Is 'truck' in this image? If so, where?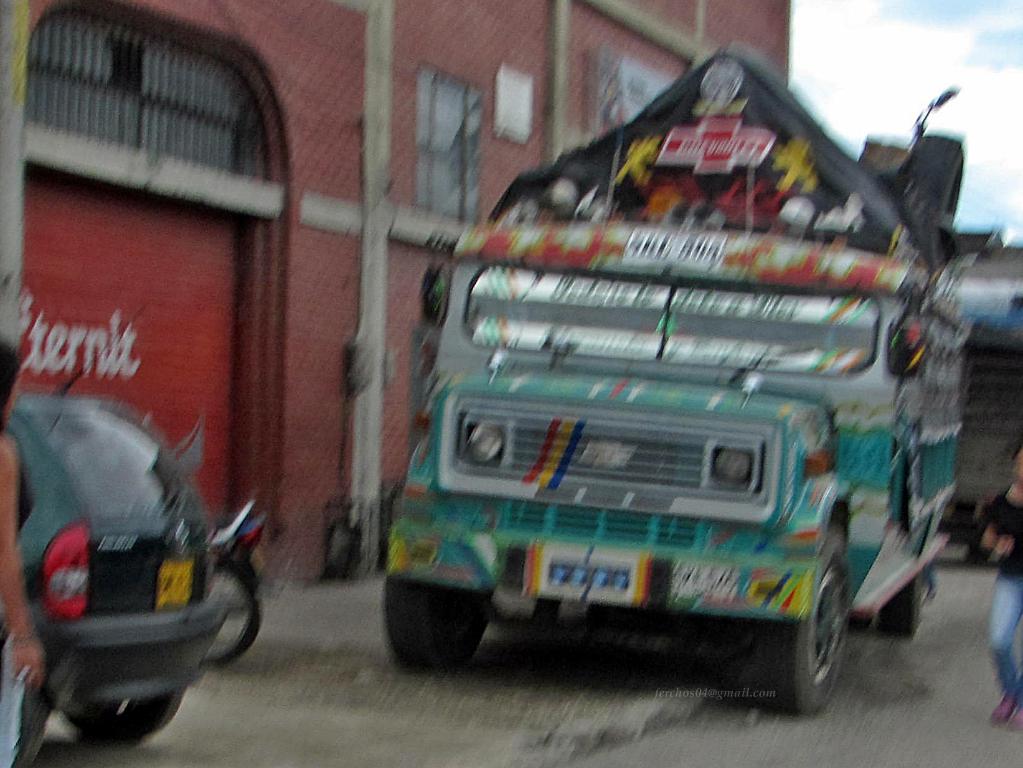
Yes, at (left=379, top=114, right=959, bottom=650).
